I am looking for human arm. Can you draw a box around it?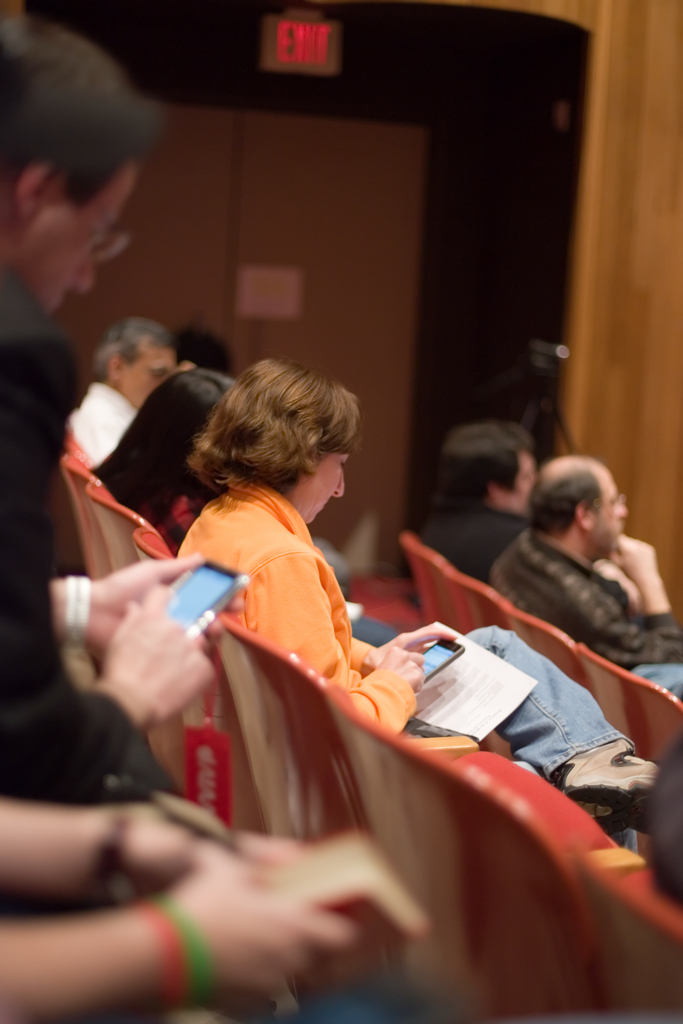
Sure, the bounding box is l=561, t=544, r=674, b=662.
